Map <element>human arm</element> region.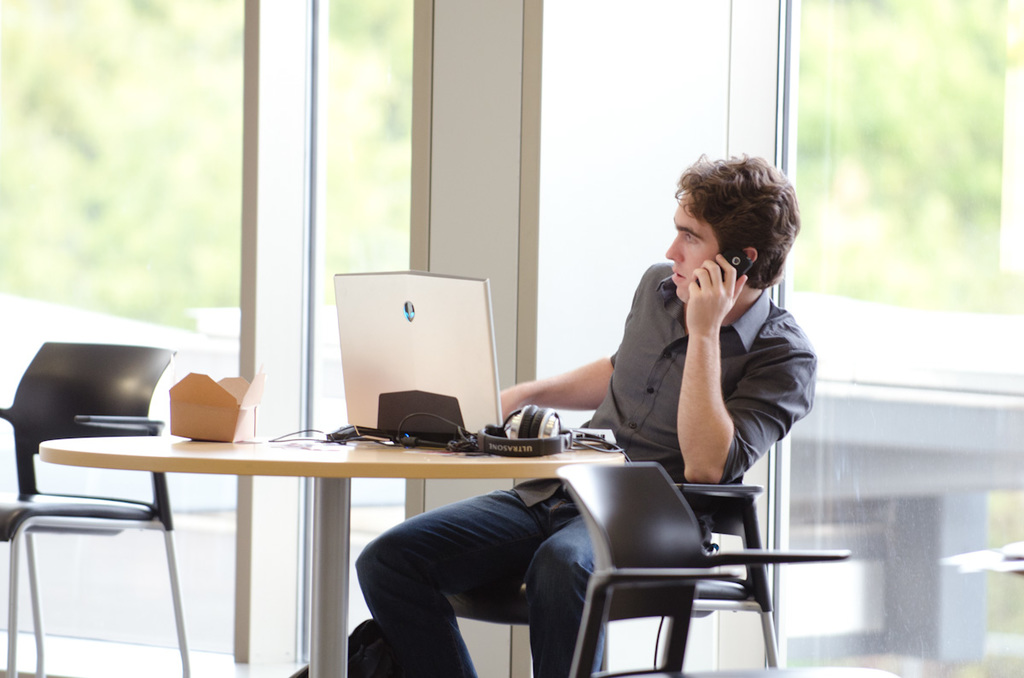
Mapped to (658,267,782,508).
